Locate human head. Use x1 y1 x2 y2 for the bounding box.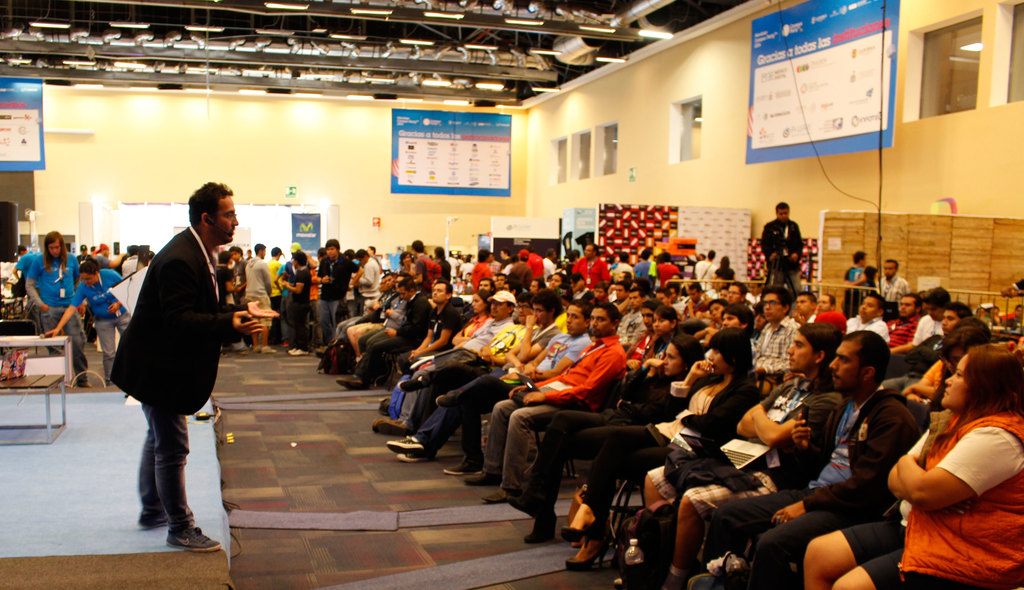
216 249 233 264.
